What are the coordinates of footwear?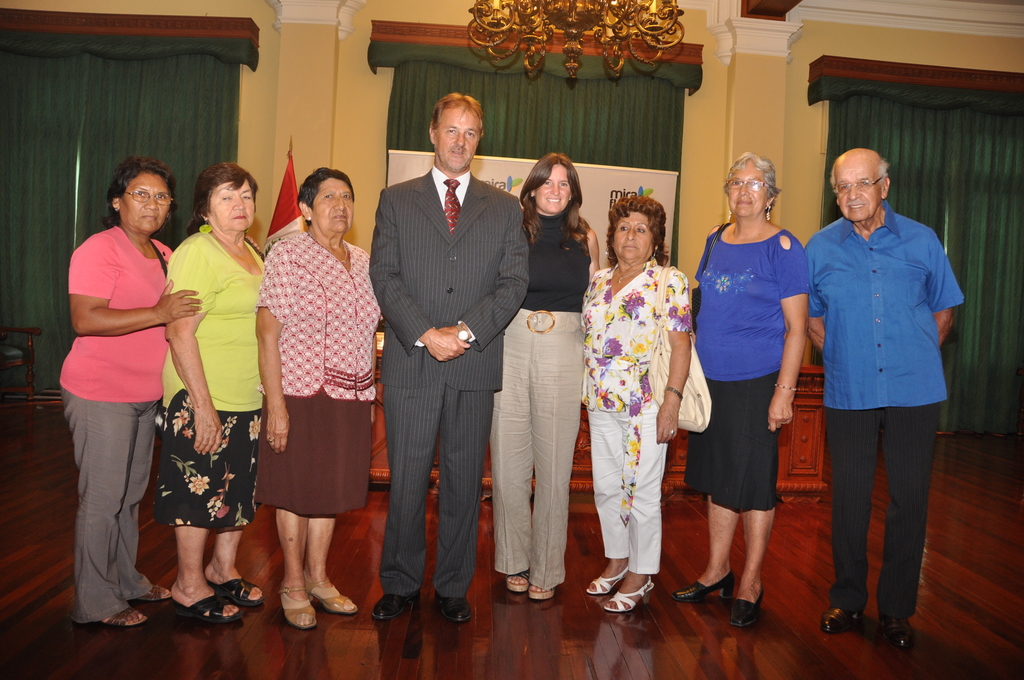
{"left": 728, "top": 580, "right": 767, "bottom": 630}.
